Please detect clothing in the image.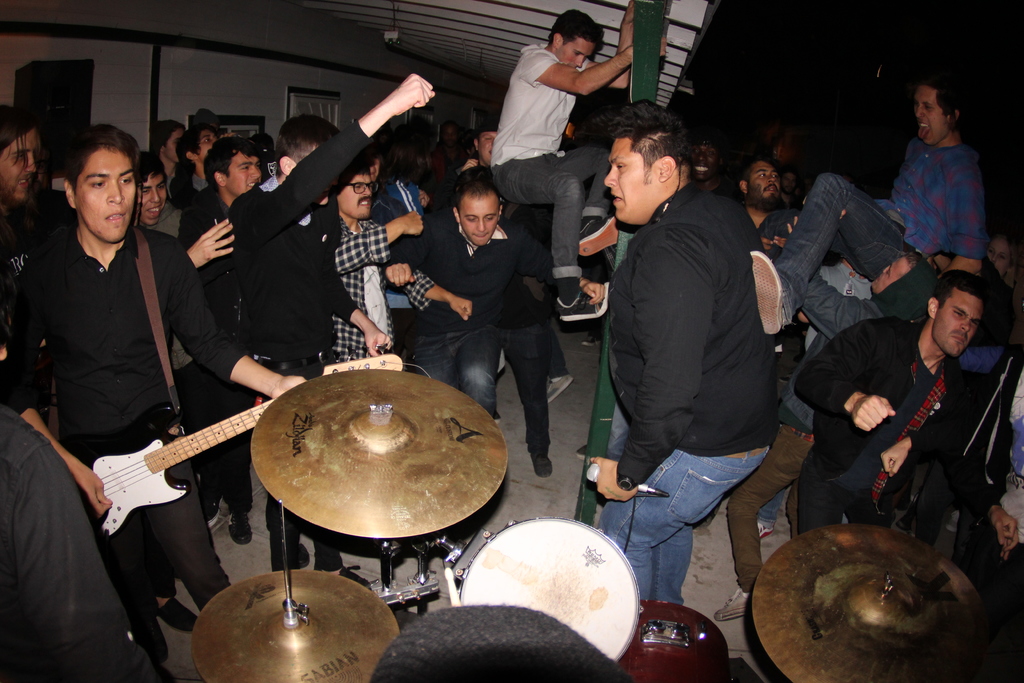
<bbox>392, 220, 549, 480</bbox>.
